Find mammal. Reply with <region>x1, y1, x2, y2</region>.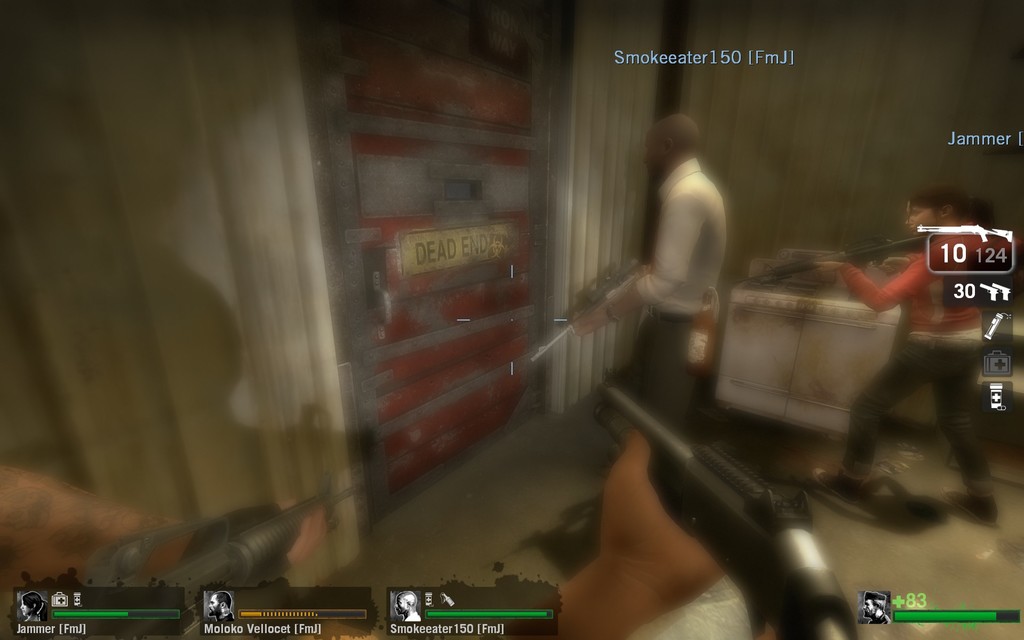
<region>0, 460, 335, 639</region>.
